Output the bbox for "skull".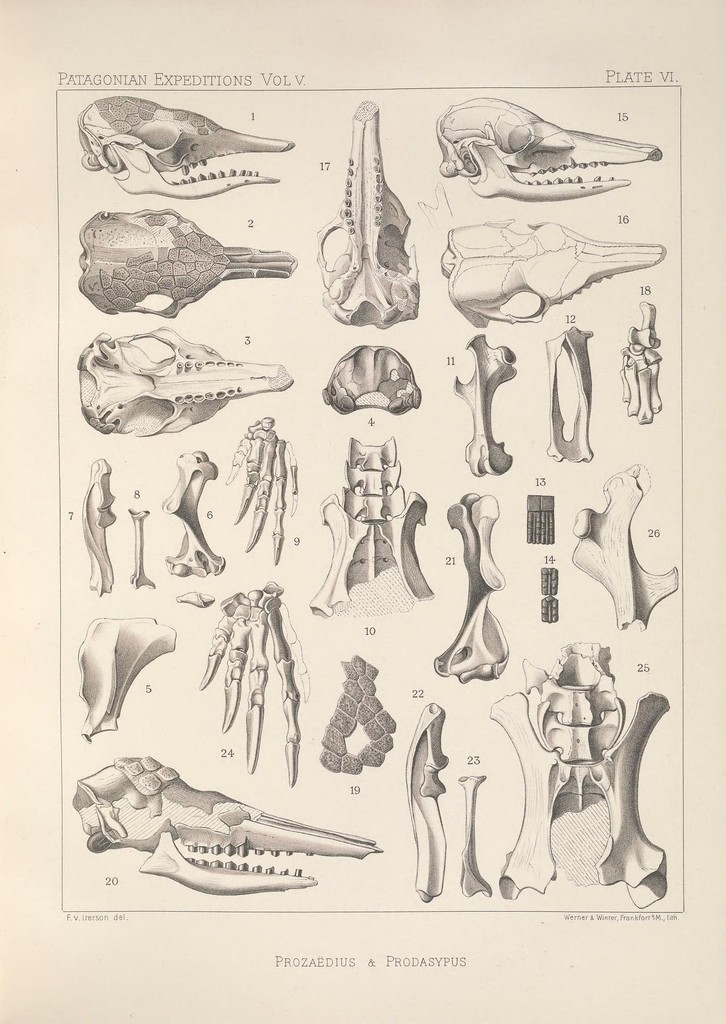
box=[76, 92, 299, 204].
